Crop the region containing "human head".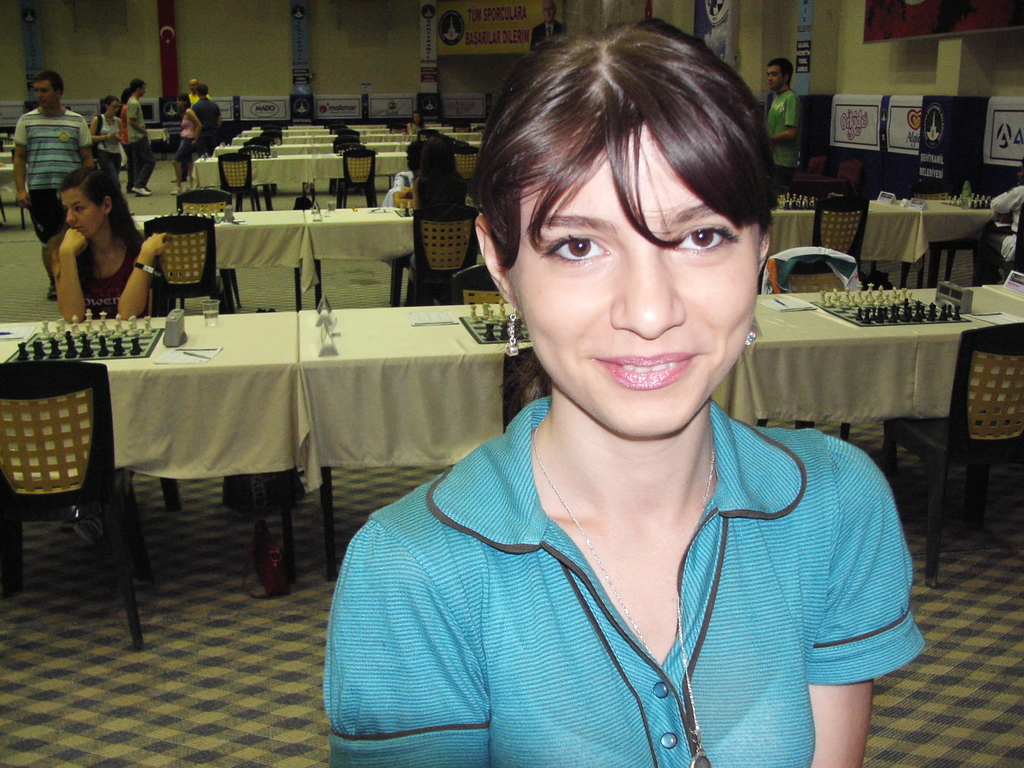
Crop region: {"x1": 421, "y1": 135, "x2": 458, "y2": 182}.
